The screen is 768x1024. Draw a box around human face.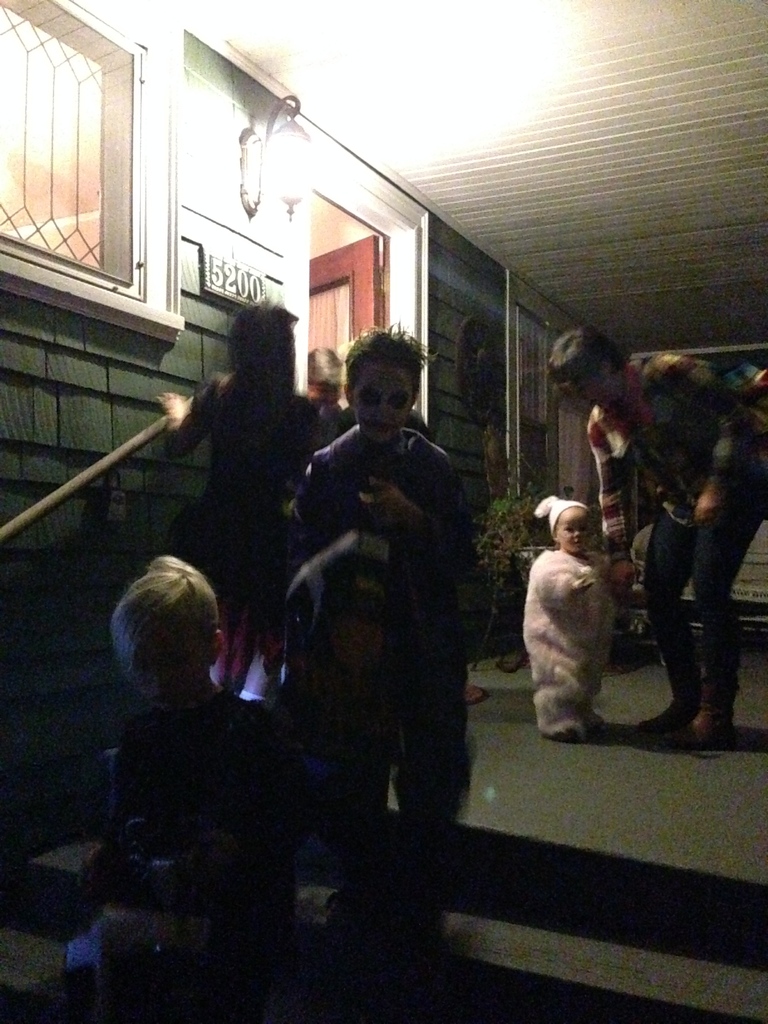
rect(555, 504, 588, 555).
